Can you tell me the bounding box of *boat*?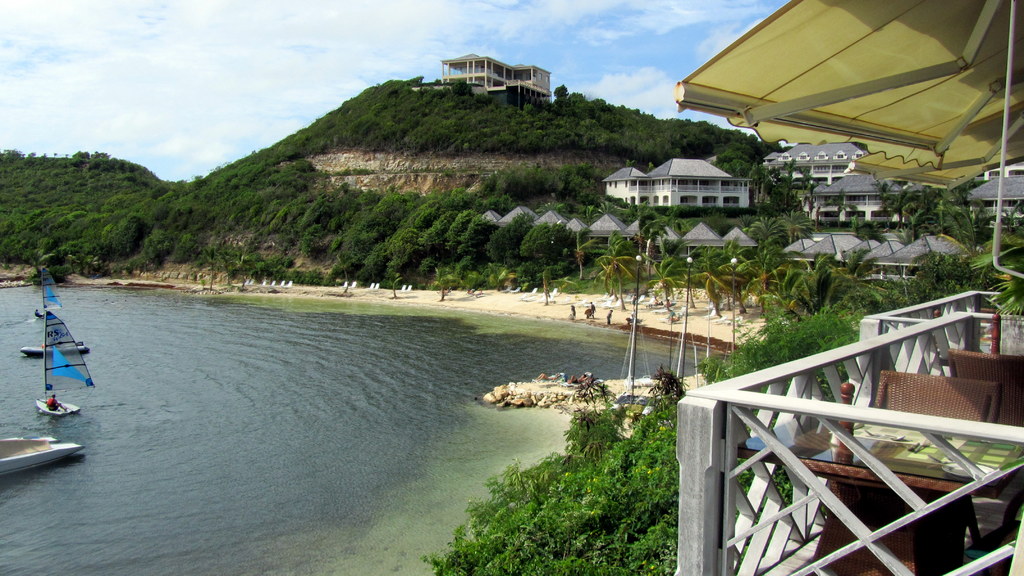
rect(0, 433, 89, 479).
